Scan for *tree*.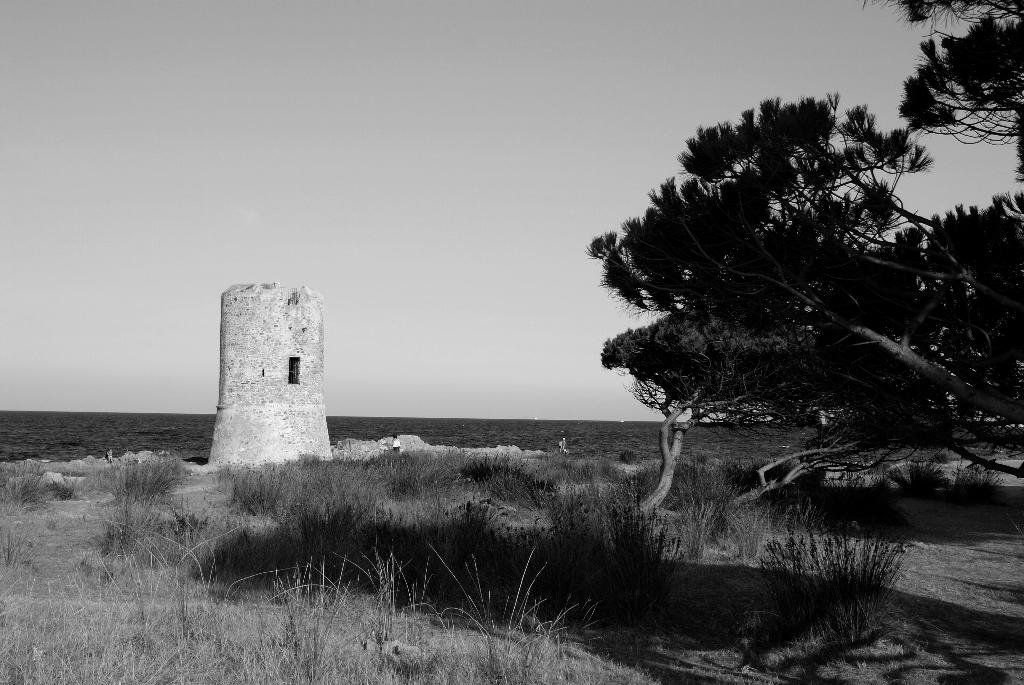
Scan result: pyautogui.locateOnScreen(584, 0, 1023, 527).
